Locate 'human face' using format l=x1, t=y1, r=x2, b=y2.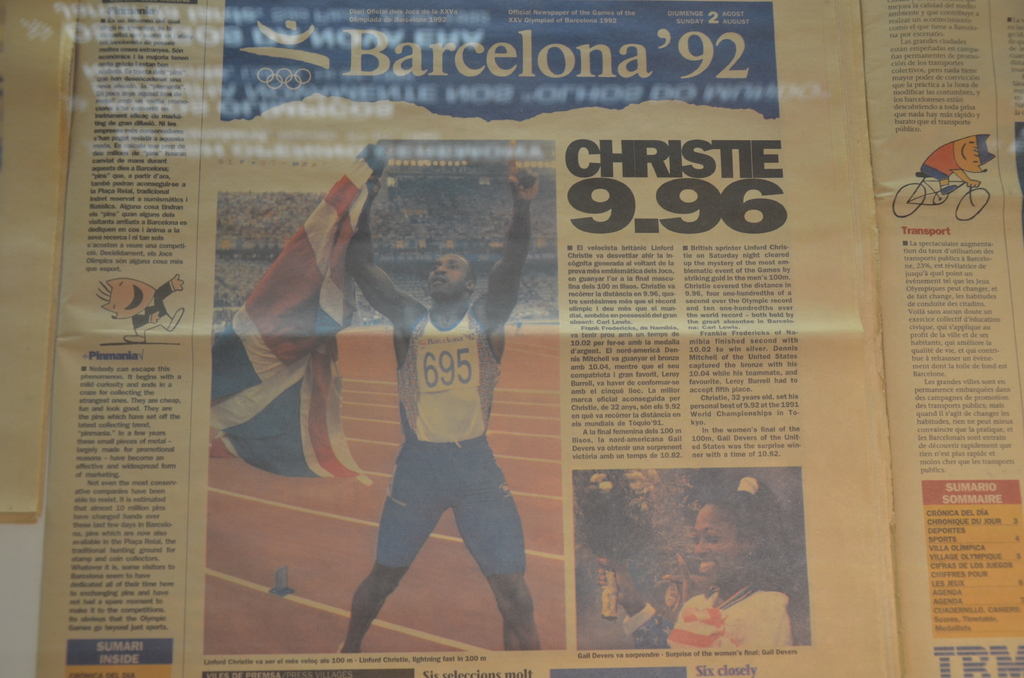
l=426, t=252, r=469, b=294.
